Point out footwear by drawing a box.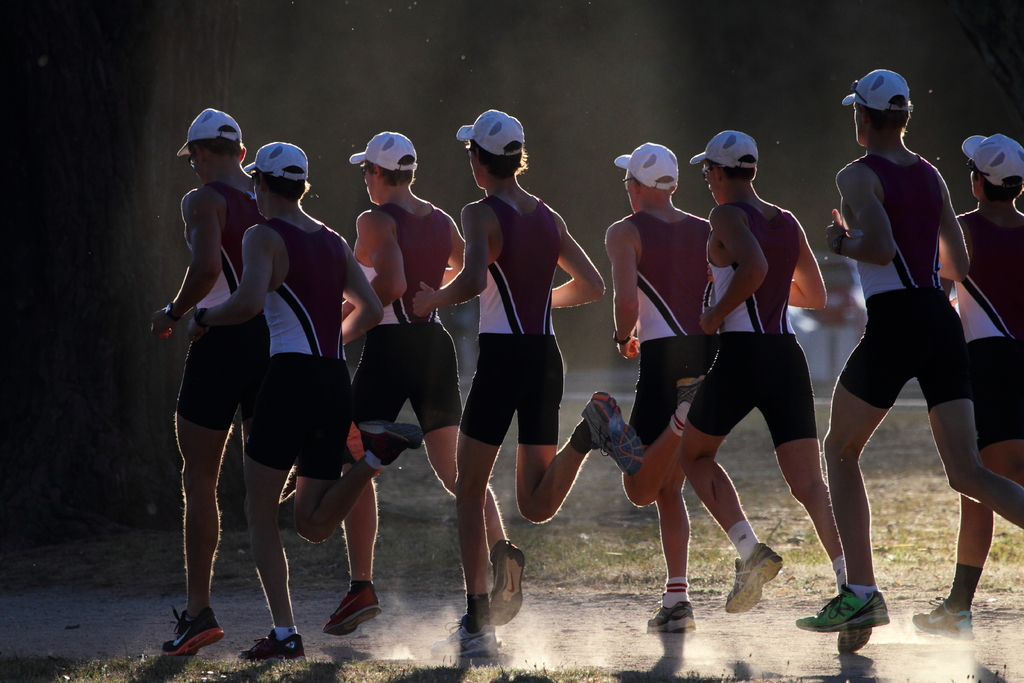
574 391 646 472.
